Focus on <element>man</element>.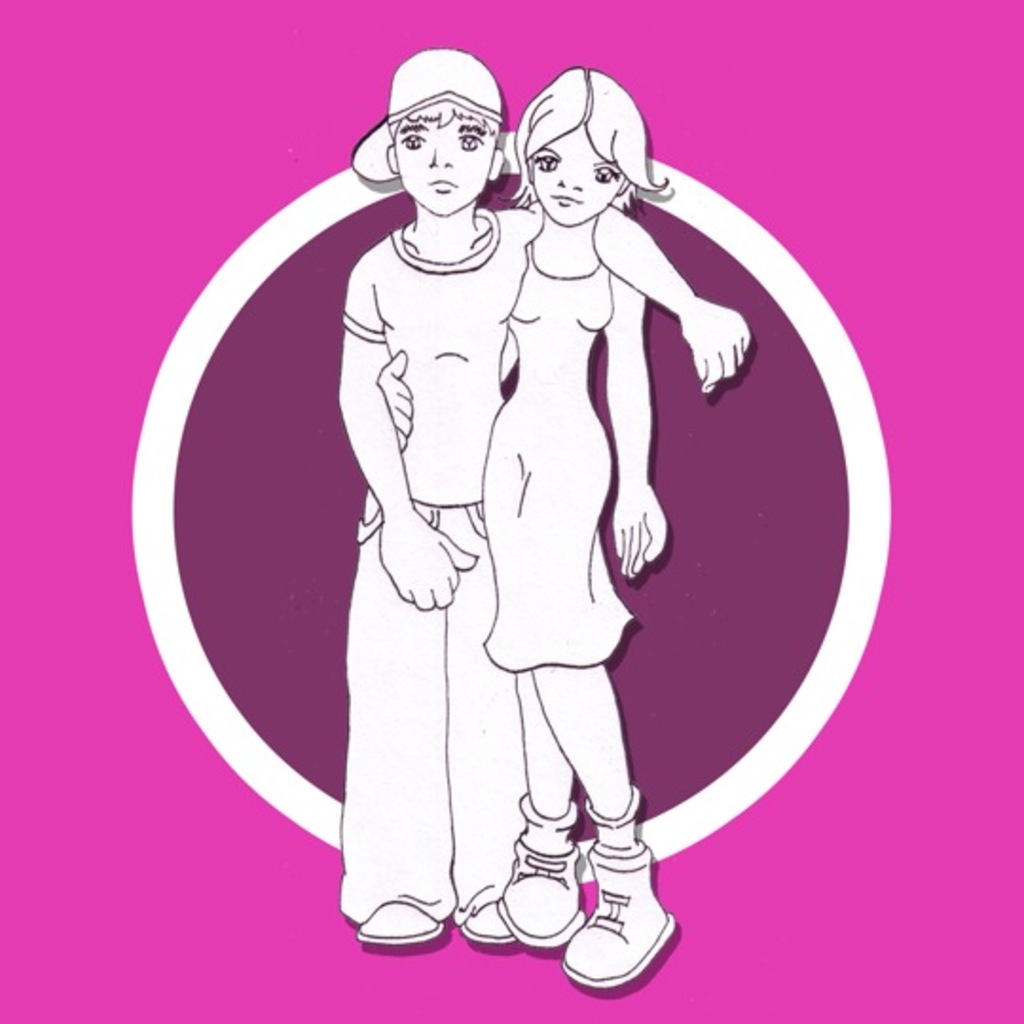
Focused at BBox(357, 82, 724, 946).
